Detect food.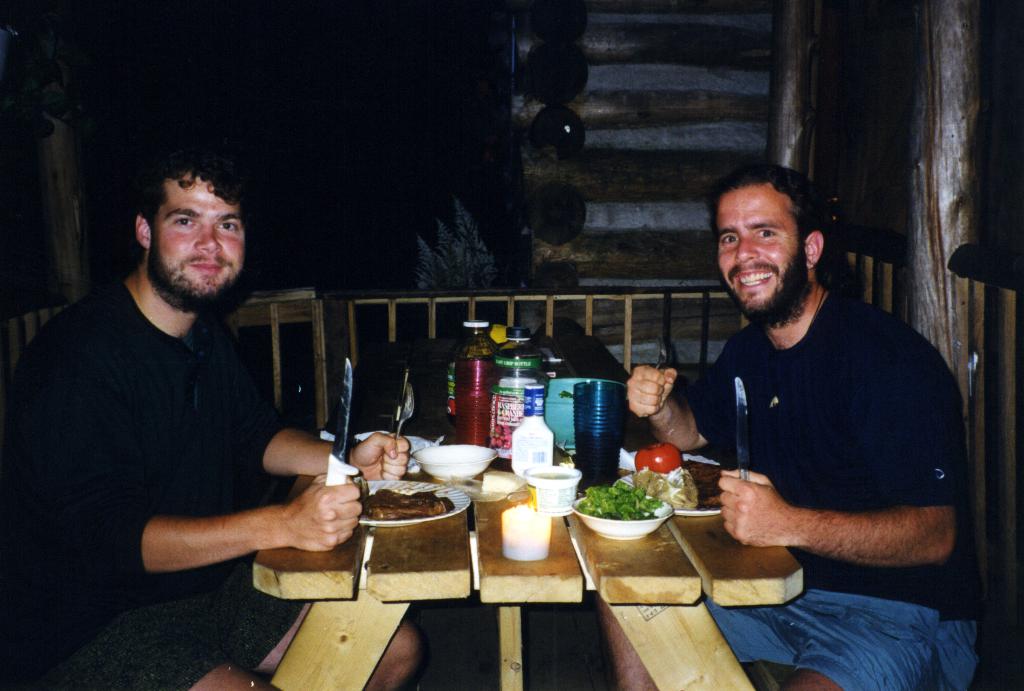
Detected at (636, 444, 686, 475).
